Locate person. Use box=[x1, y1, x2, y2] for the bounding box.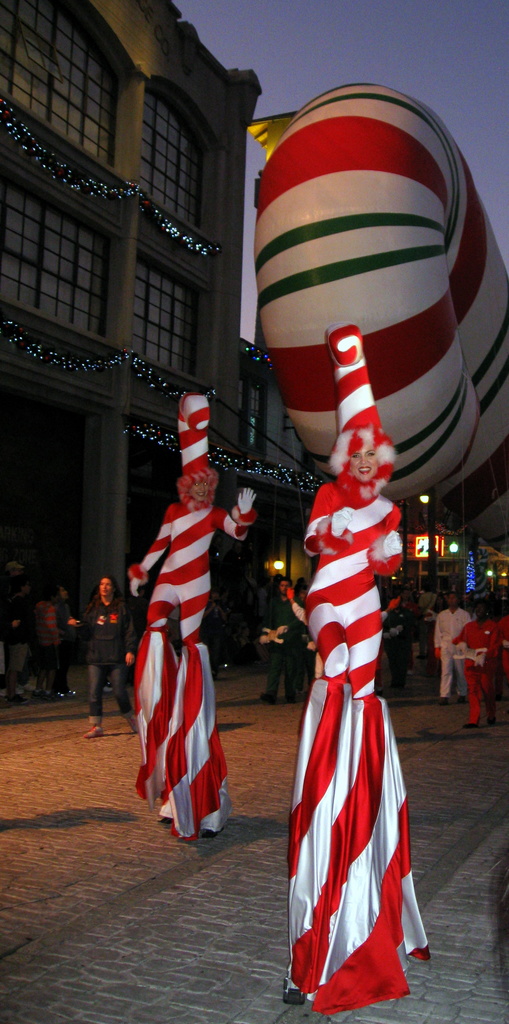
box=[1, 573, 35, 707].
